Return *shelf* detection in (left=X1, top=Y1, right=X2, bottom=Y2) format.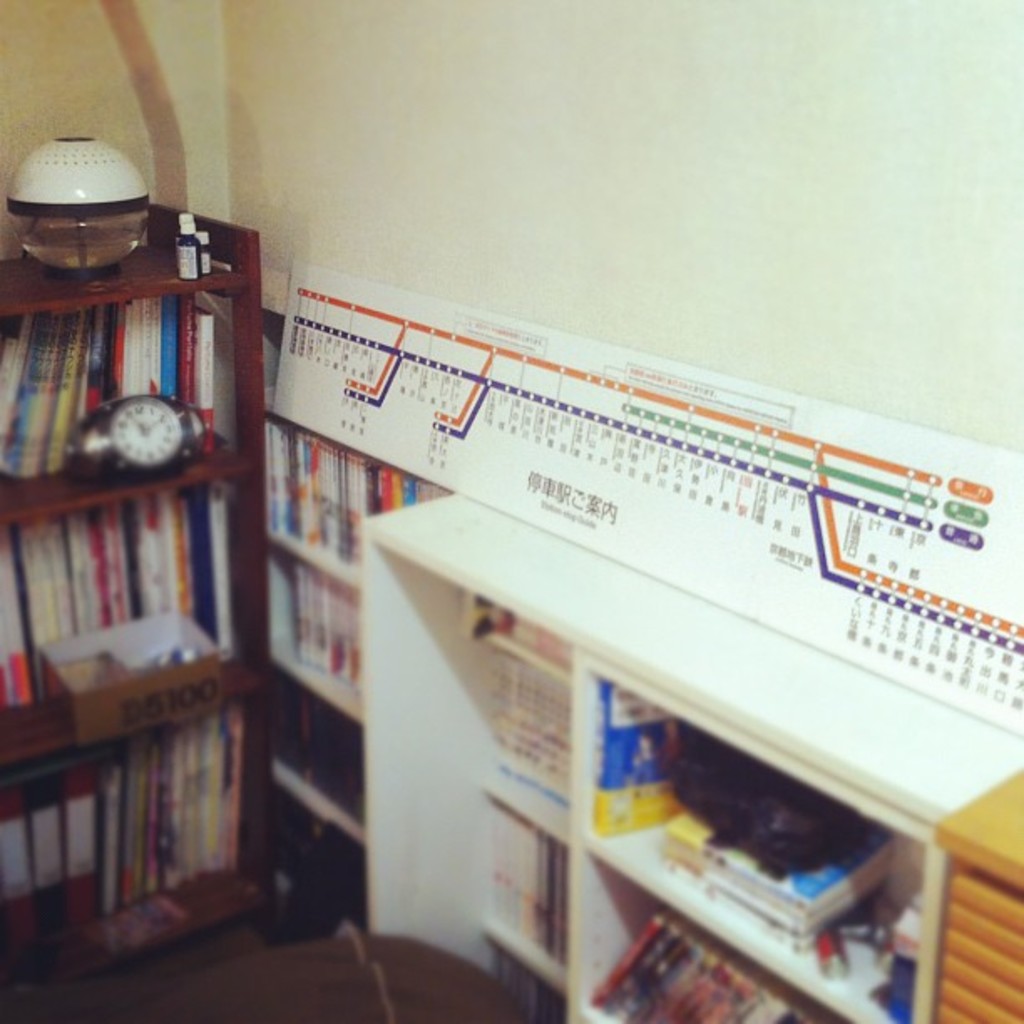
(left=0, top=152, right=348, bottom=997).
